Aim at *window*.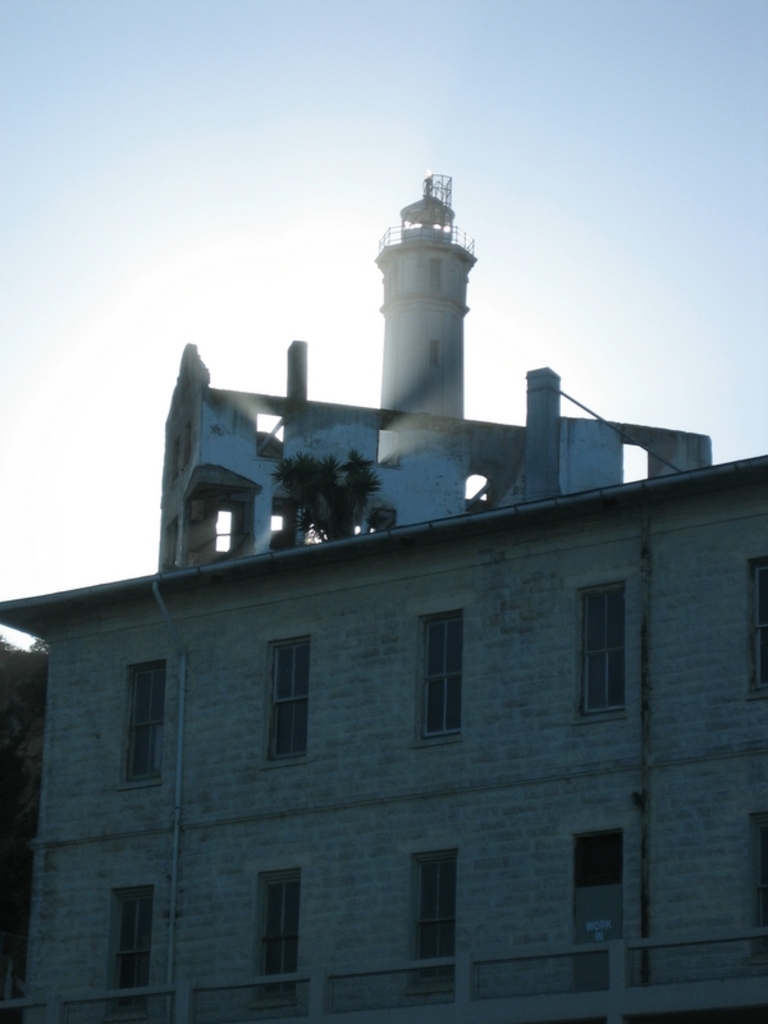
Aimed at 579 571 630 714.
